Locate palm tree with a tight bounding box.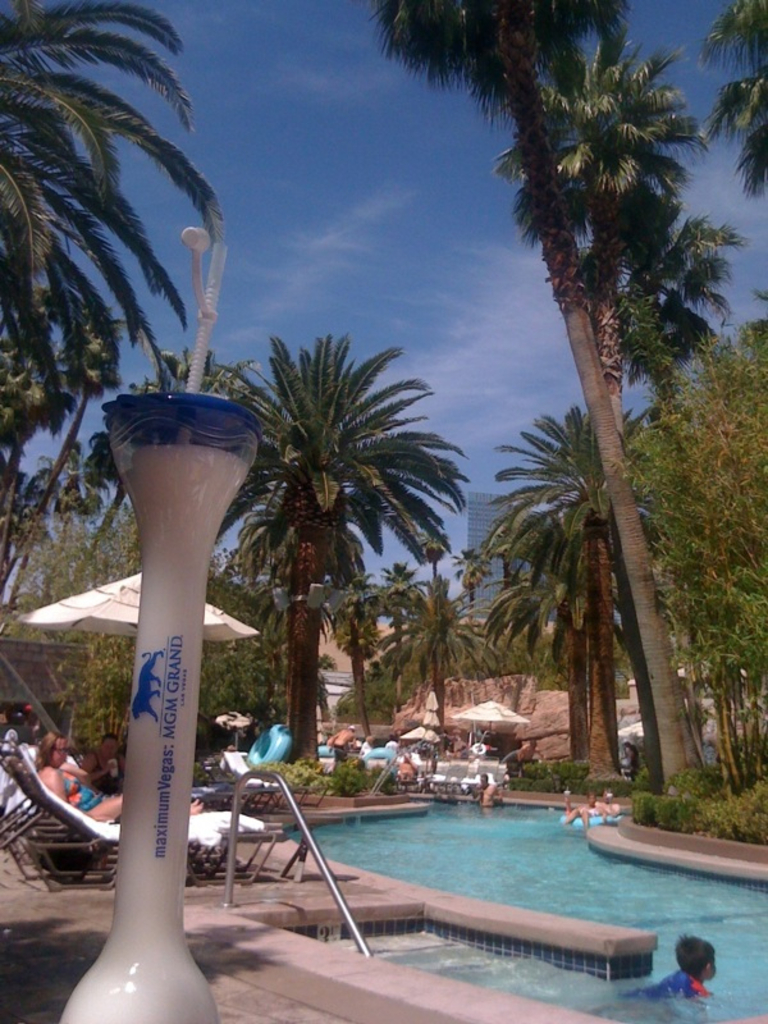
l=207, t=343, r=460, b=803.
